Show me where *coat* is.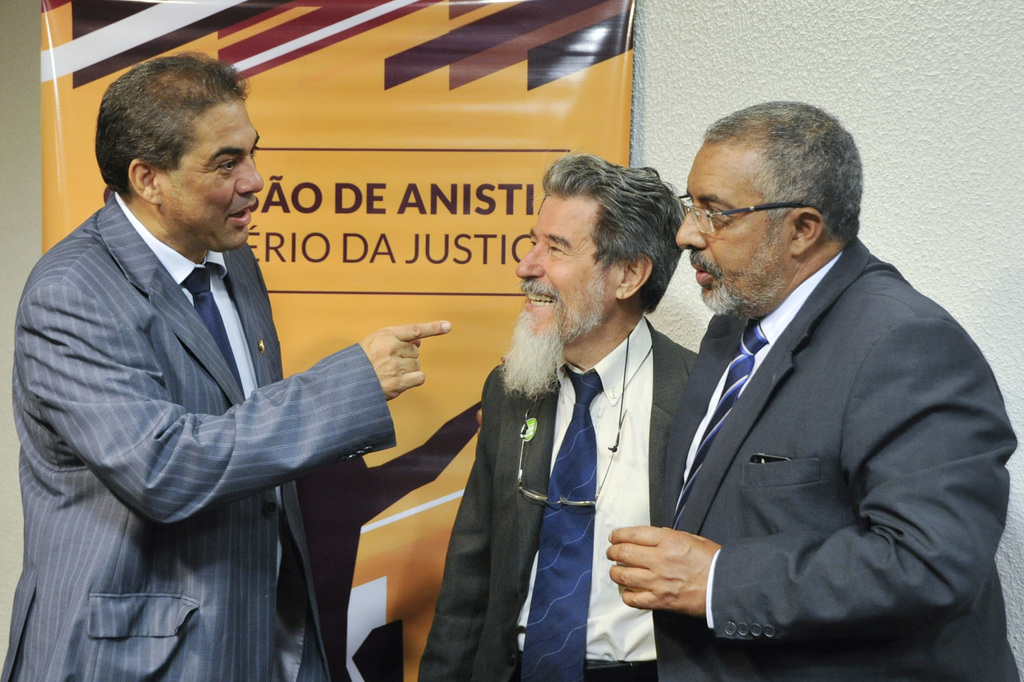
*coat* is at crop(406, 320, 708, 681).
